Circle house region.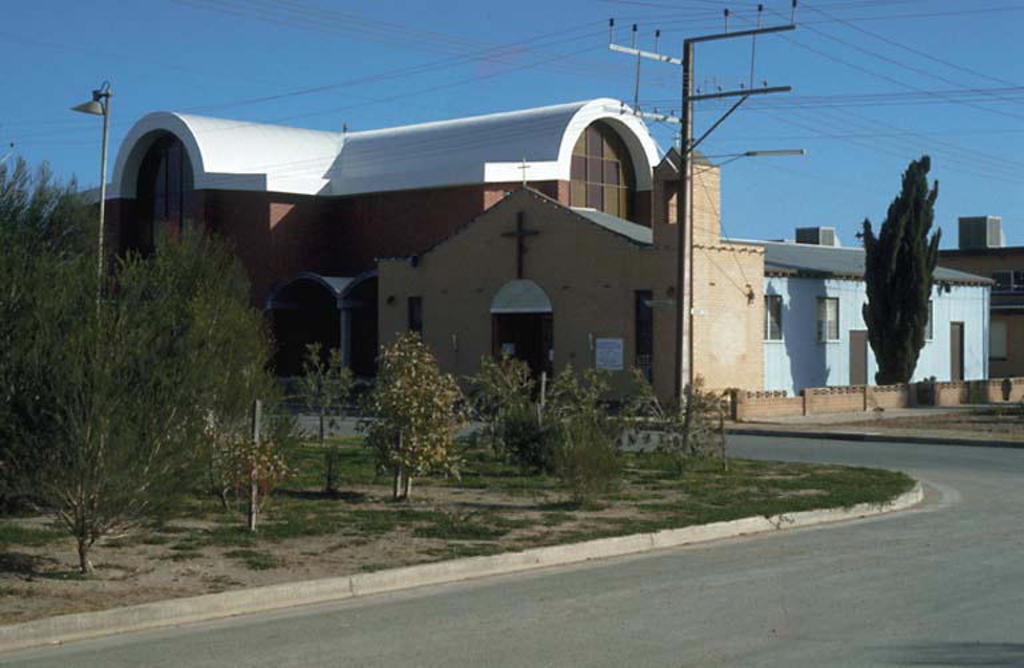
Region: (left=756, top=219, right=997, bottom=407).
